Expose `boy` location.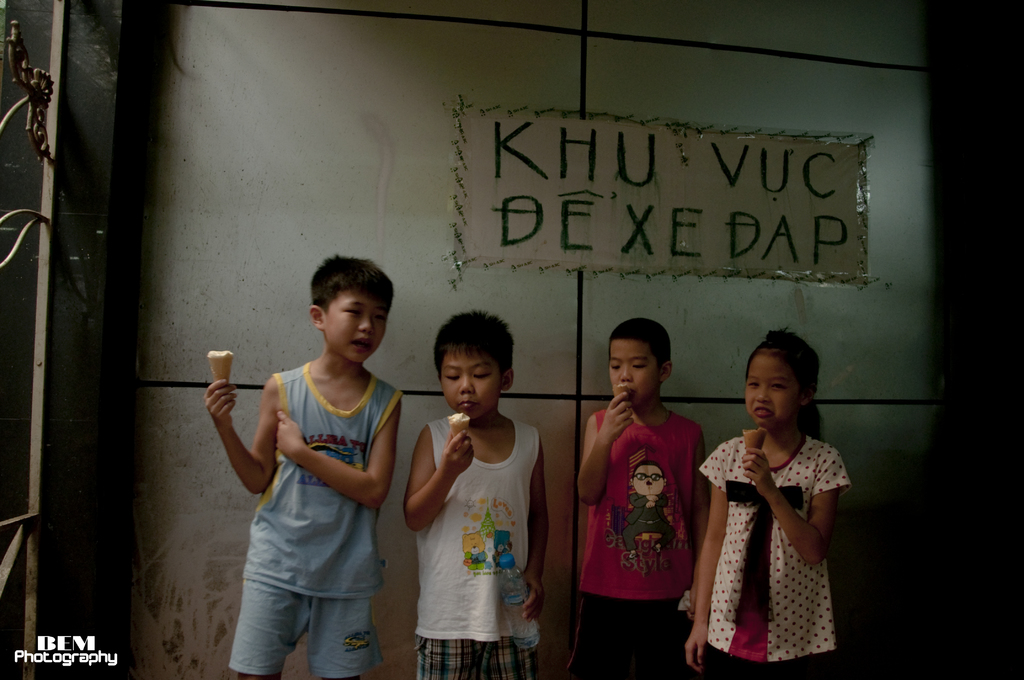
Exposed at Rect(563, 318, 711, 679).
